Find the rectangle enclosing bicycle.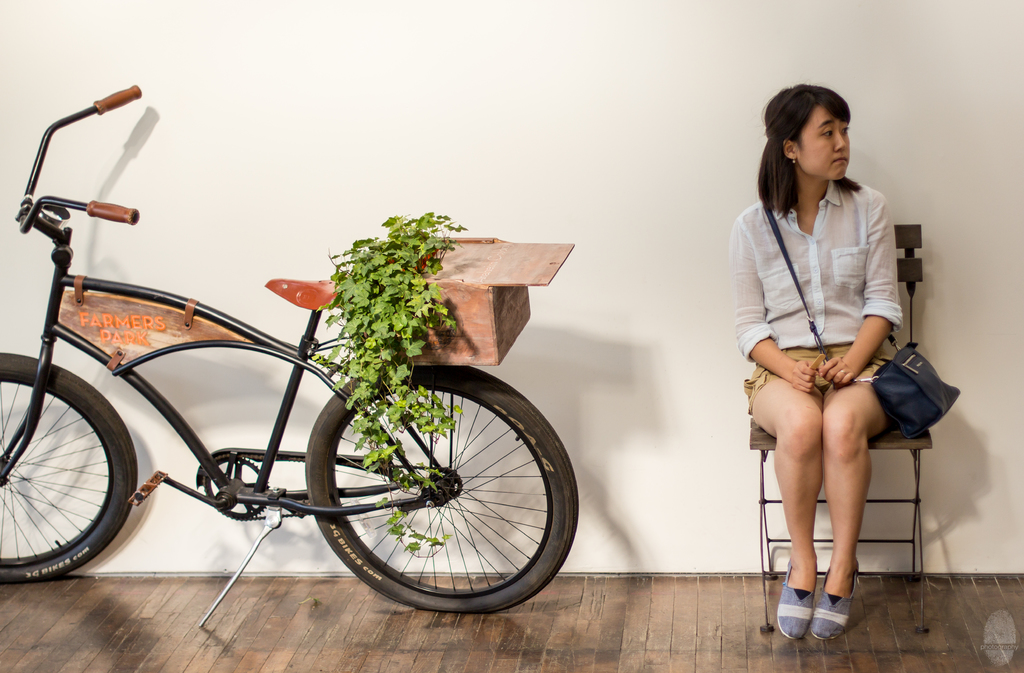
bbox(0, 83, 579, 627).
